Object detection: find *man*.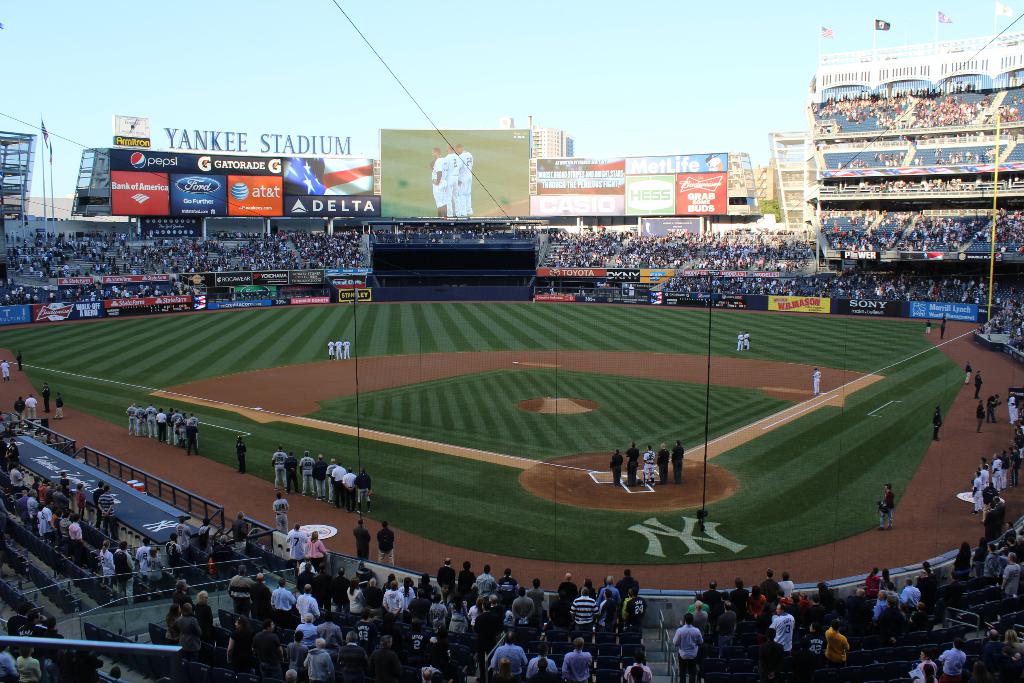
x1=177, y1=603, x2=205, y2=654.
